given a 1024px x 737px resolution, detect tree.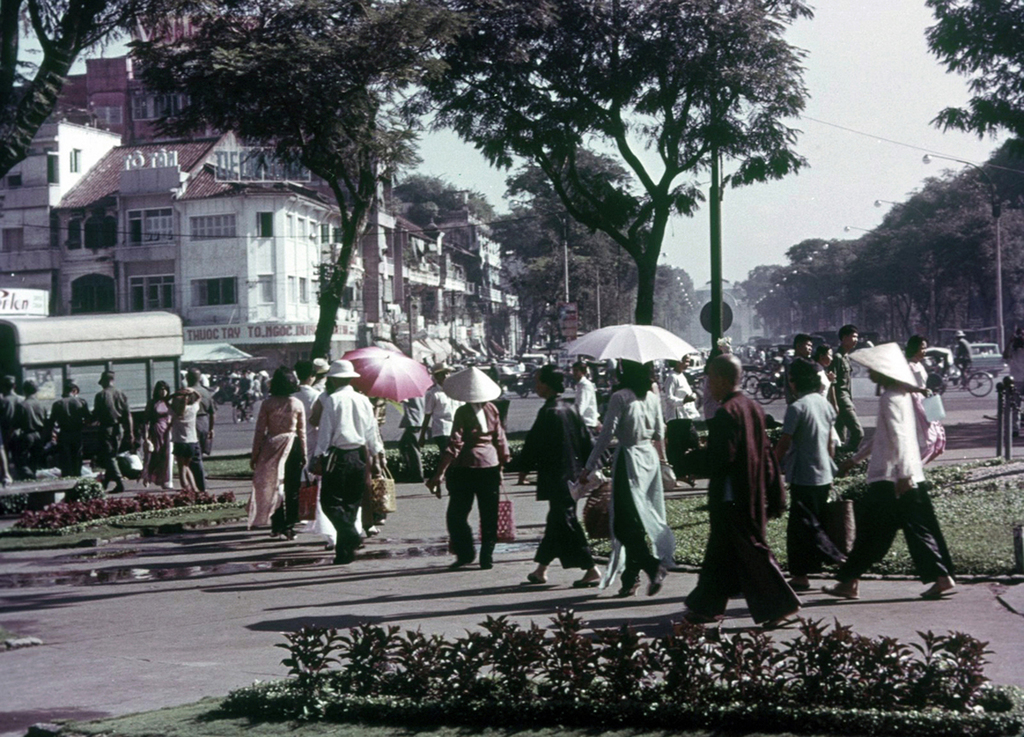
[342,0,811,323].
